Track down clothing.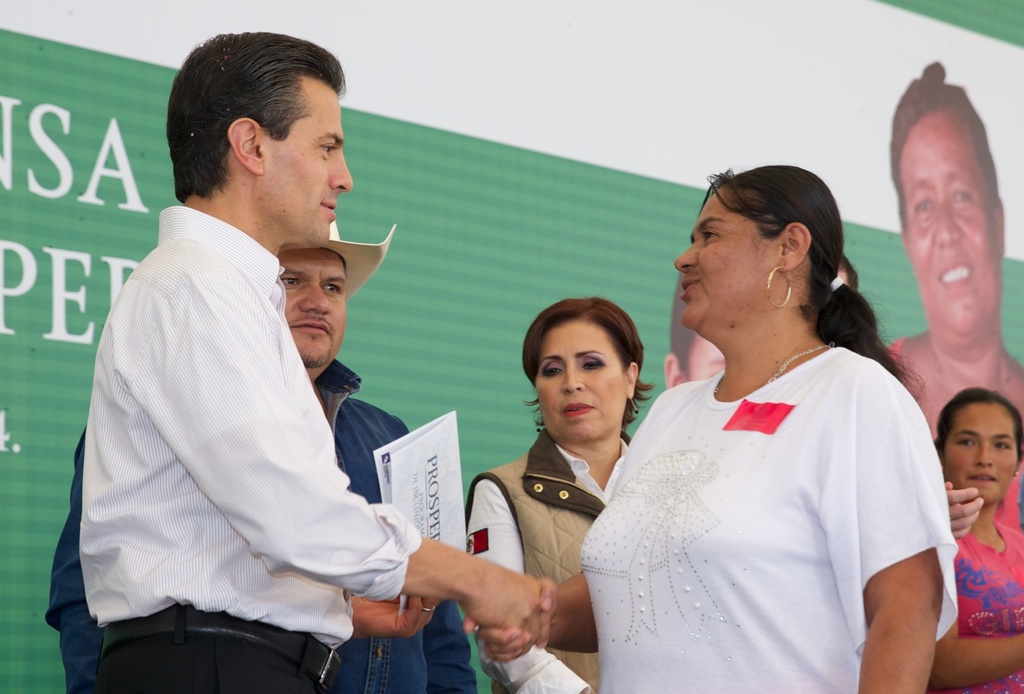
Tracked to (954,513,1023,693).
